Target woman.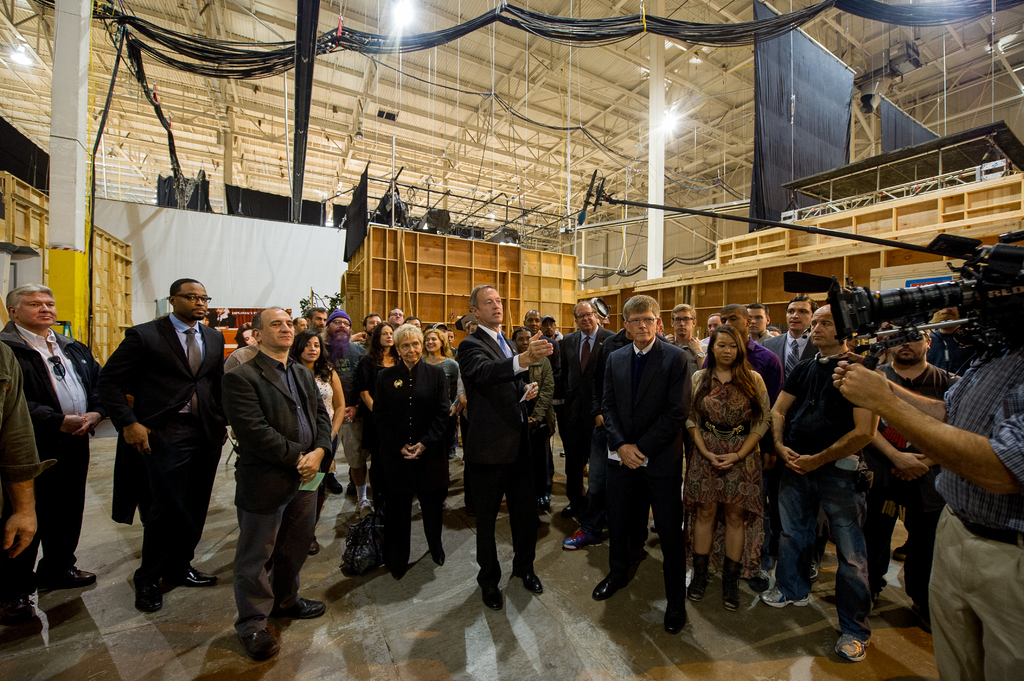
Target region: <bbox>202, 312, 215, 330</bbox>.
